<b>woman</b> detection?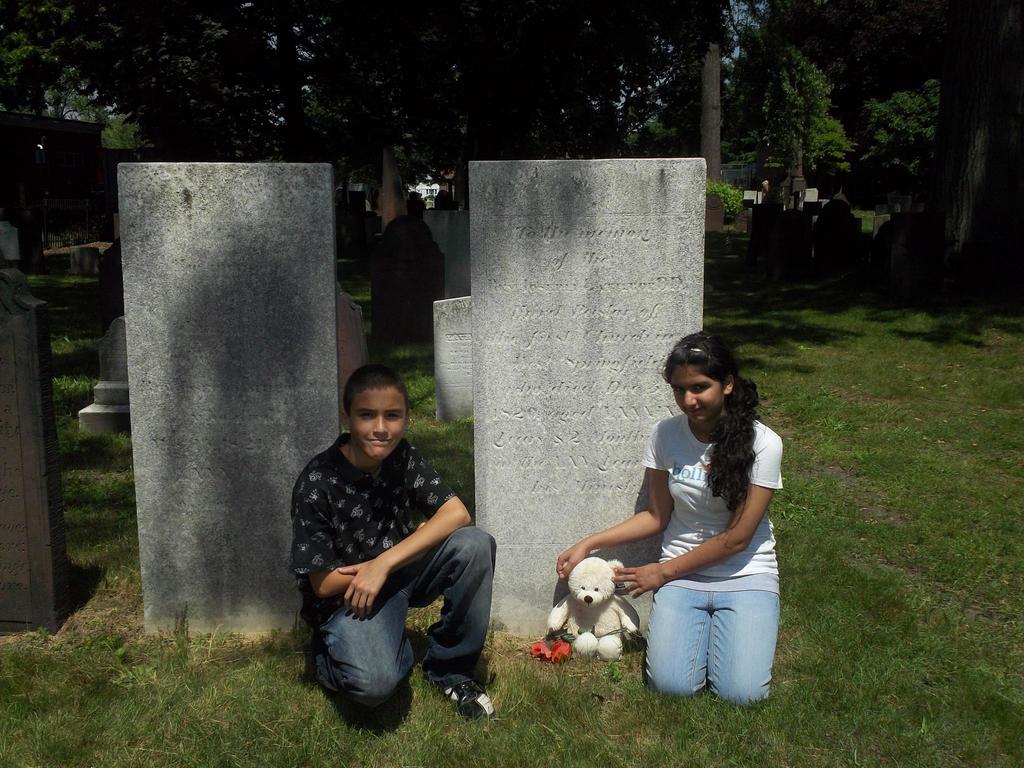
(x1=579, y1=339, x2=787, y2=722)
